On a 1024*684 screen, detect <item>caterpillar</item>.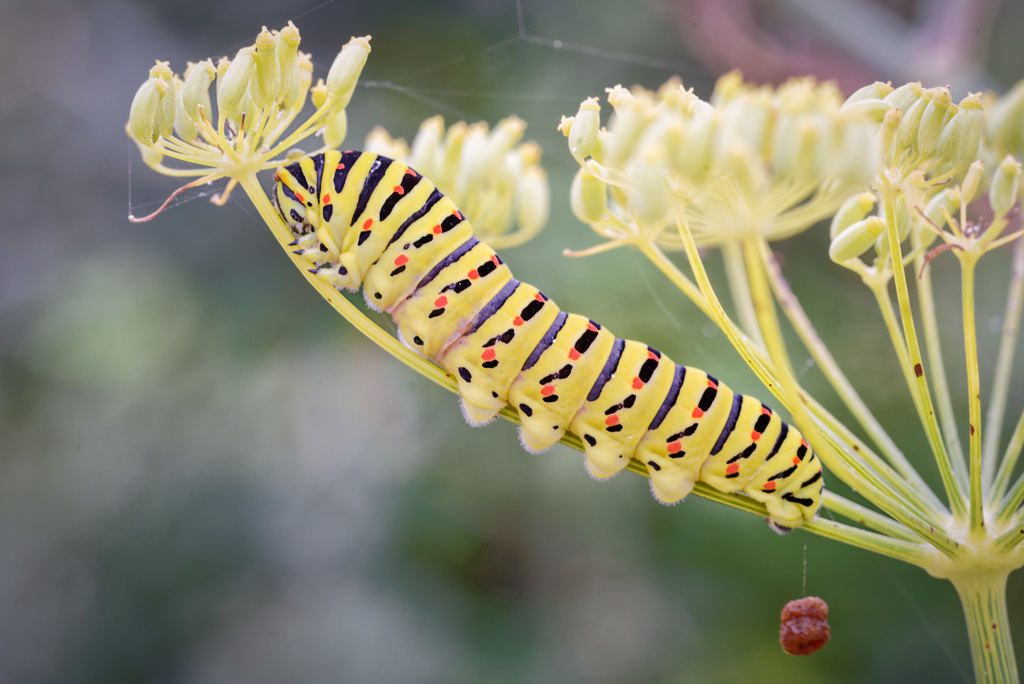
BBox(268, 142, 829, 529).
